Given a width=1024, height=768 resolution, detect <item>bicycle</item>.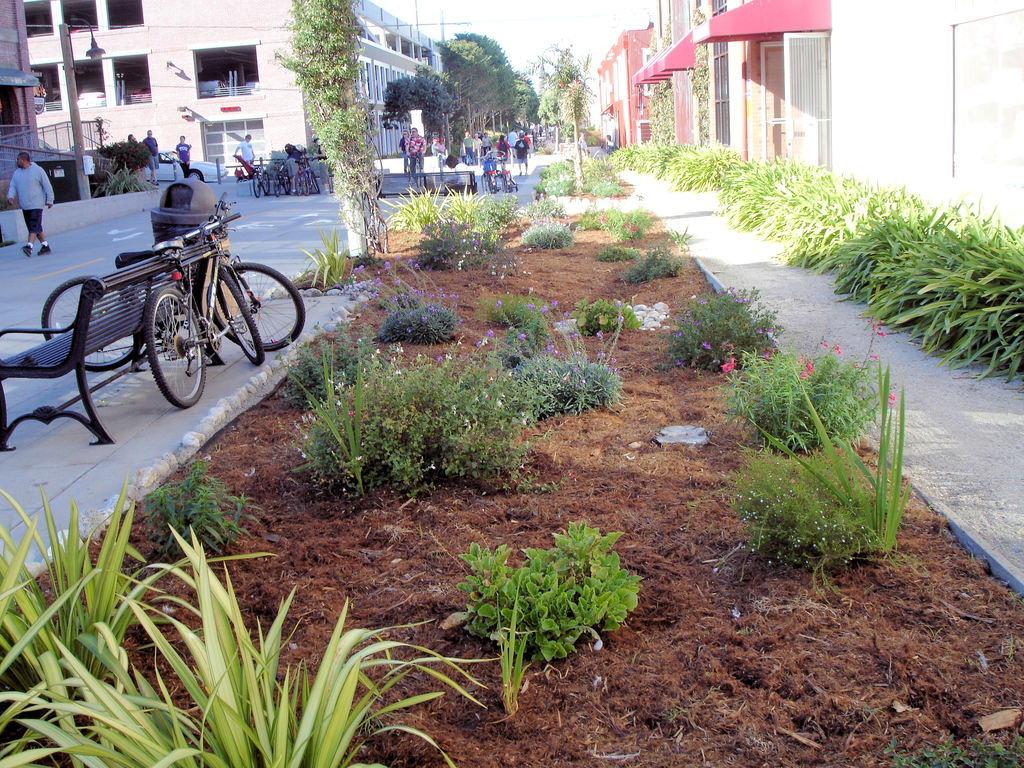
{"left": 251, "top": 162, "right": 269, "bottom": 198}.
